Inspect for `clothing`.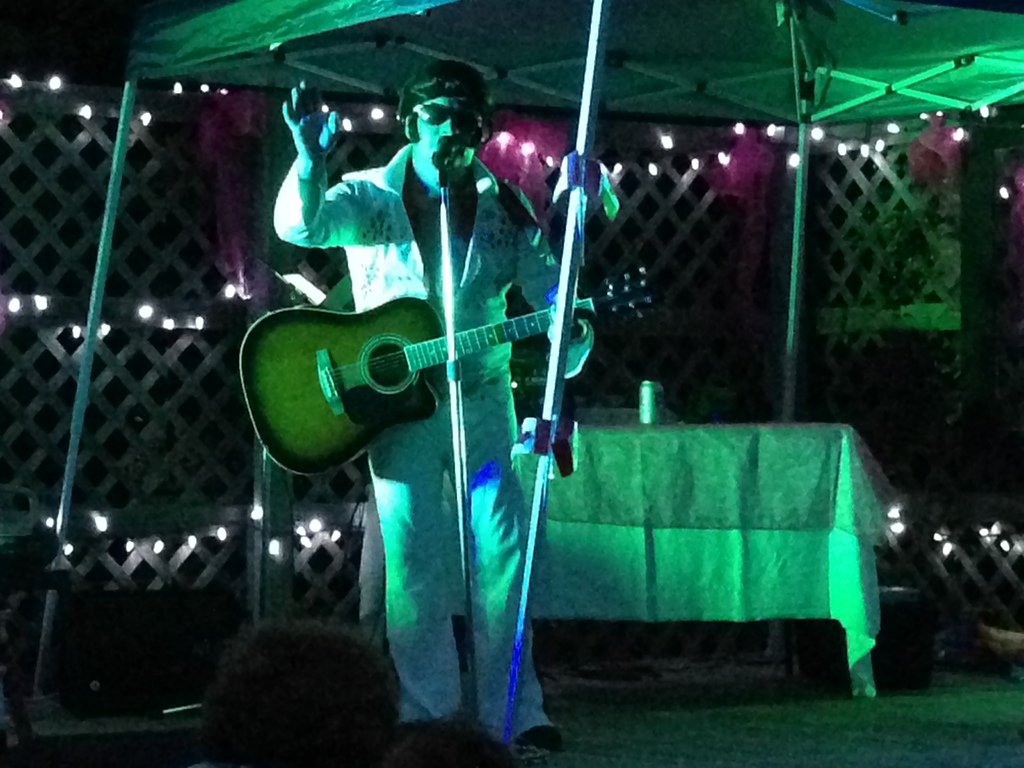
Inspection: 284/97/578/675.
